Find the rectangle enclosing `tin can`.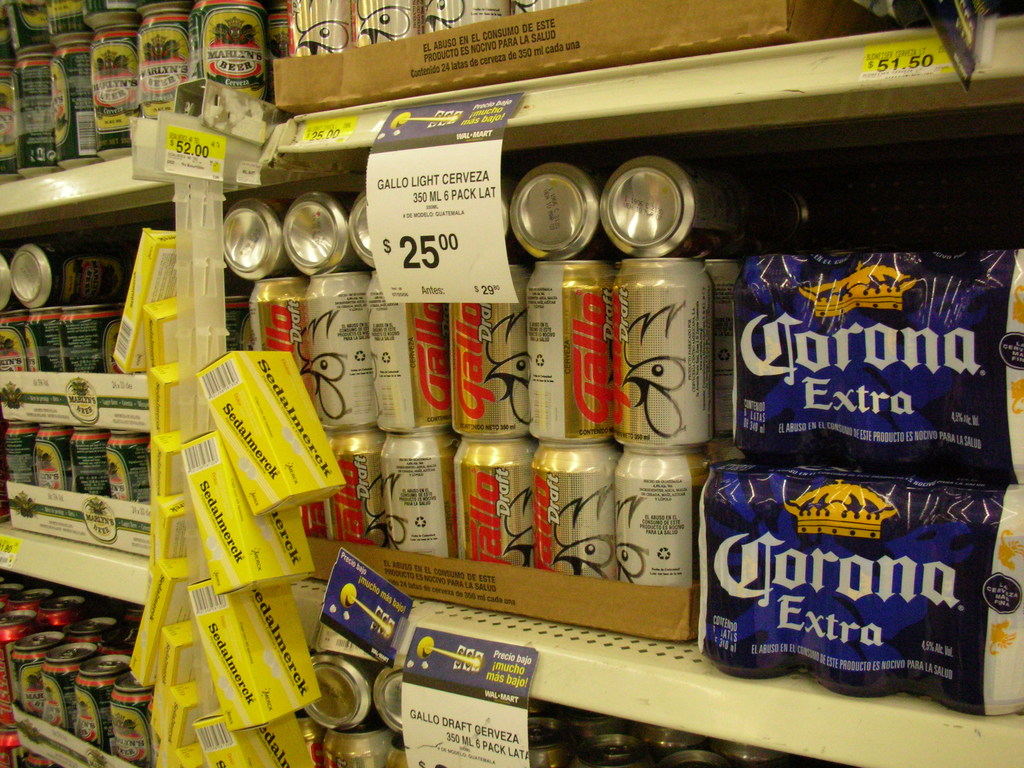
Rect(351, 189, 380, 269).
